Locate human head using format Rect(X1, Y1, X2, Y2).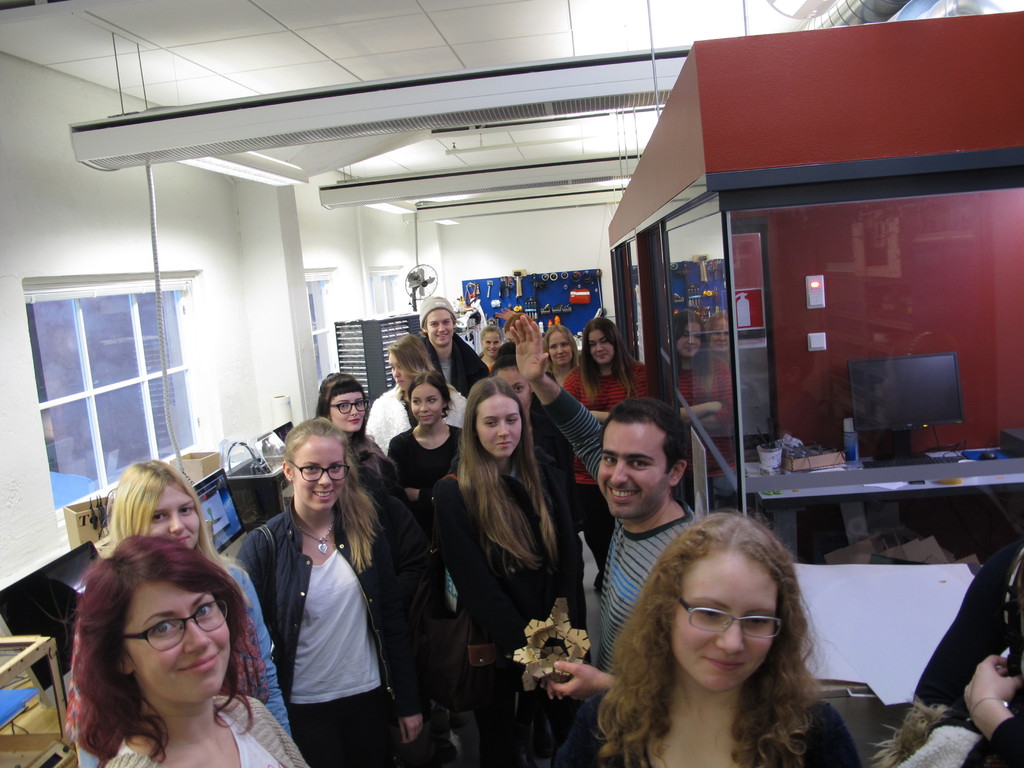
Rect(543, 326, 575, 365).
